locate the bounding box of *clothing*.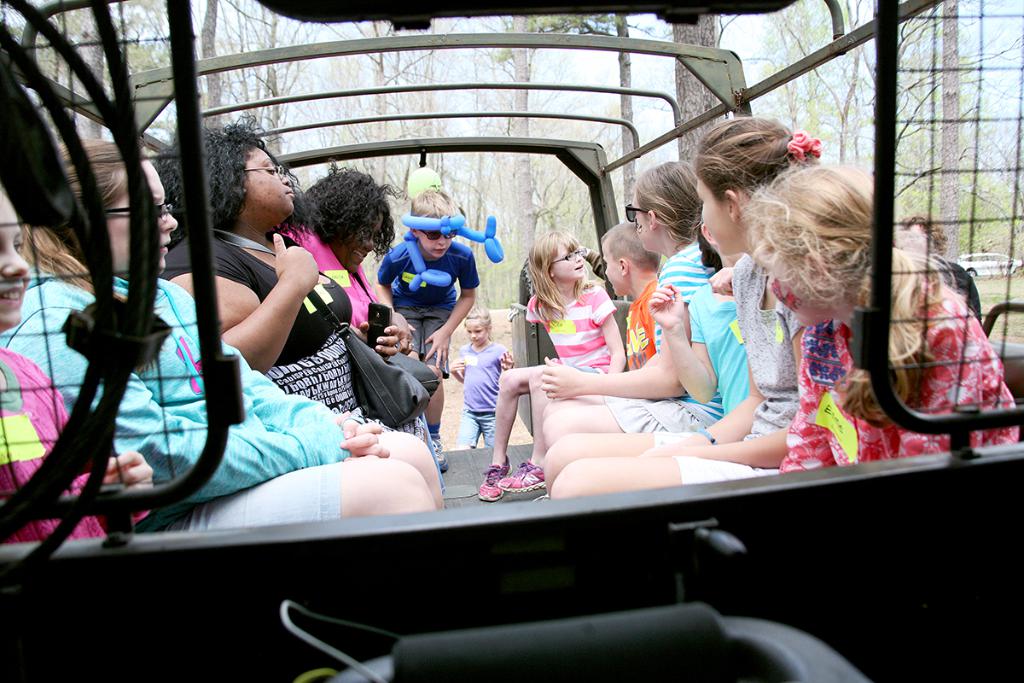
Bounding box: (left=665, top=270, right=1023, bottom=495).
